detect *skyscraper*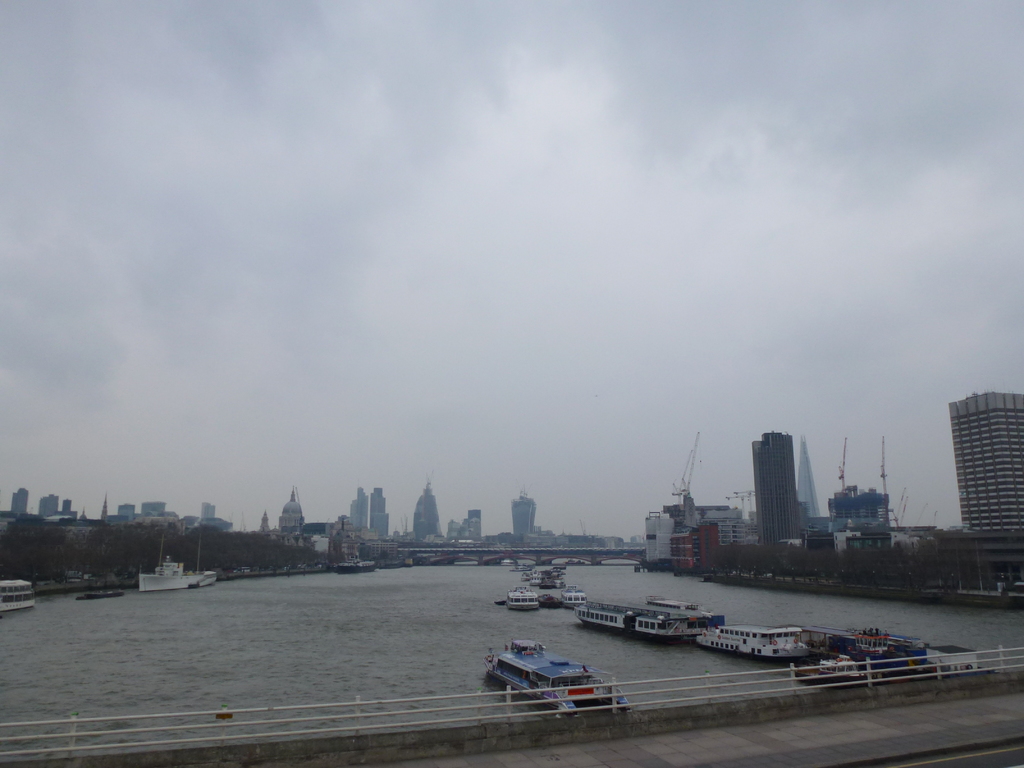
bbox=(409, 479, 445, 547)
